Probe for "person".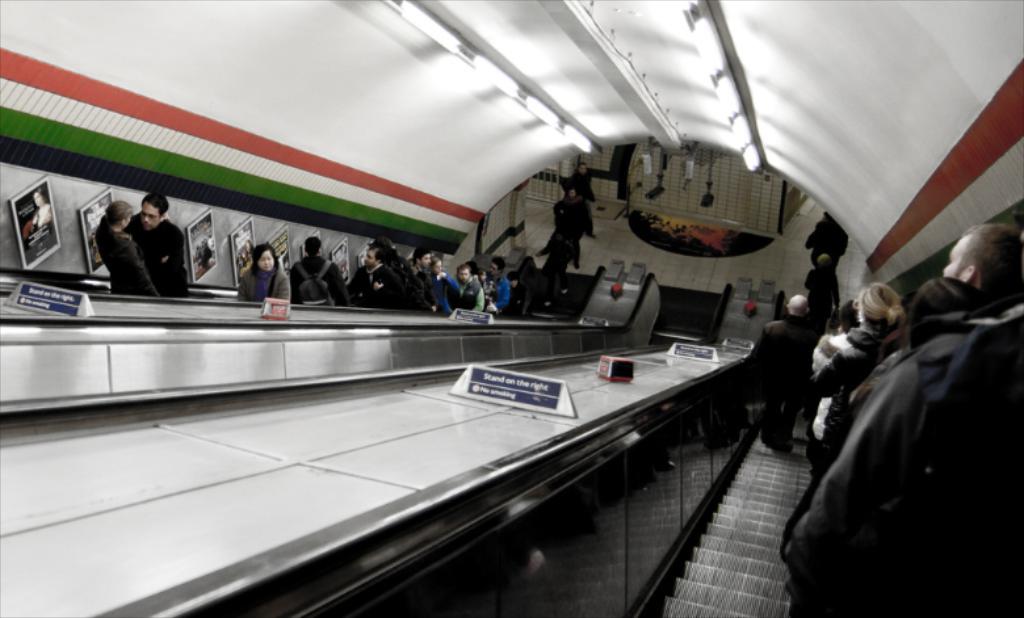
Probe result: [left=130, top=197, right=192, bottom=289].
